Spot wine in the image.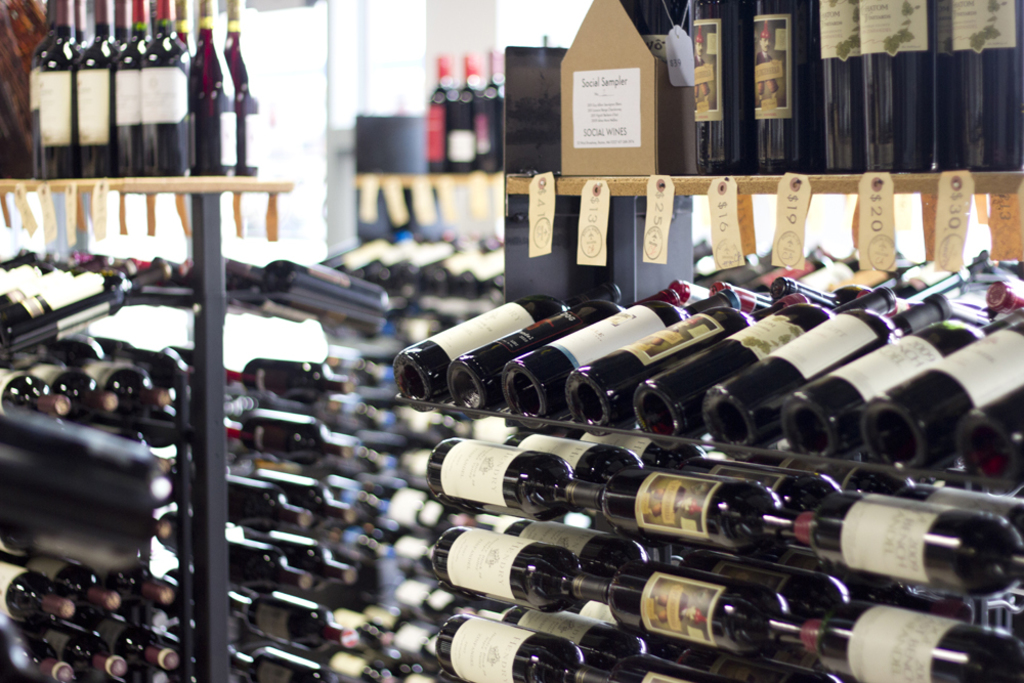
wine found at select_region(33, 366, 116, 412).
